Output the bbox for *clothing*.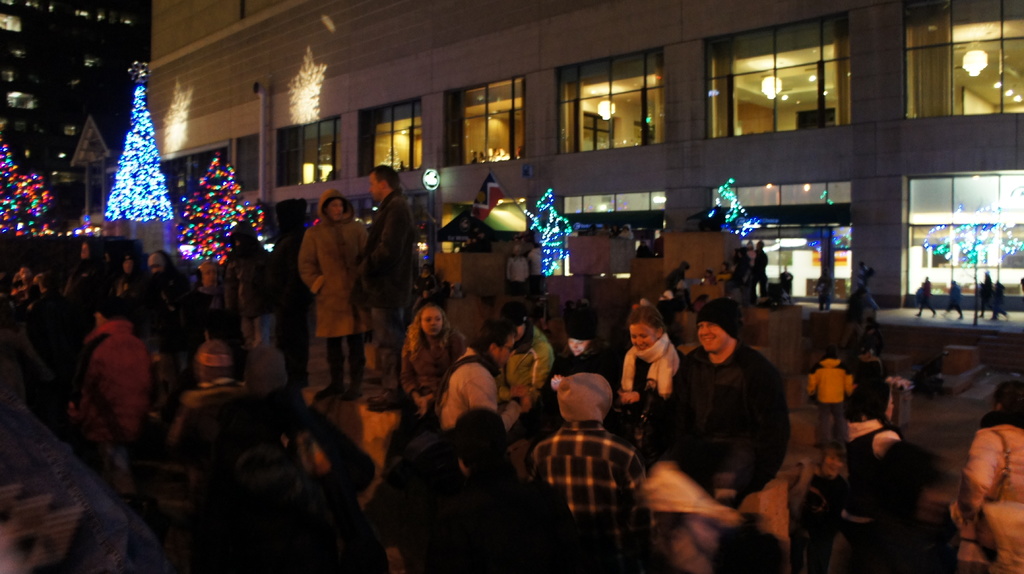
rect(184, 450, 376, 573).
